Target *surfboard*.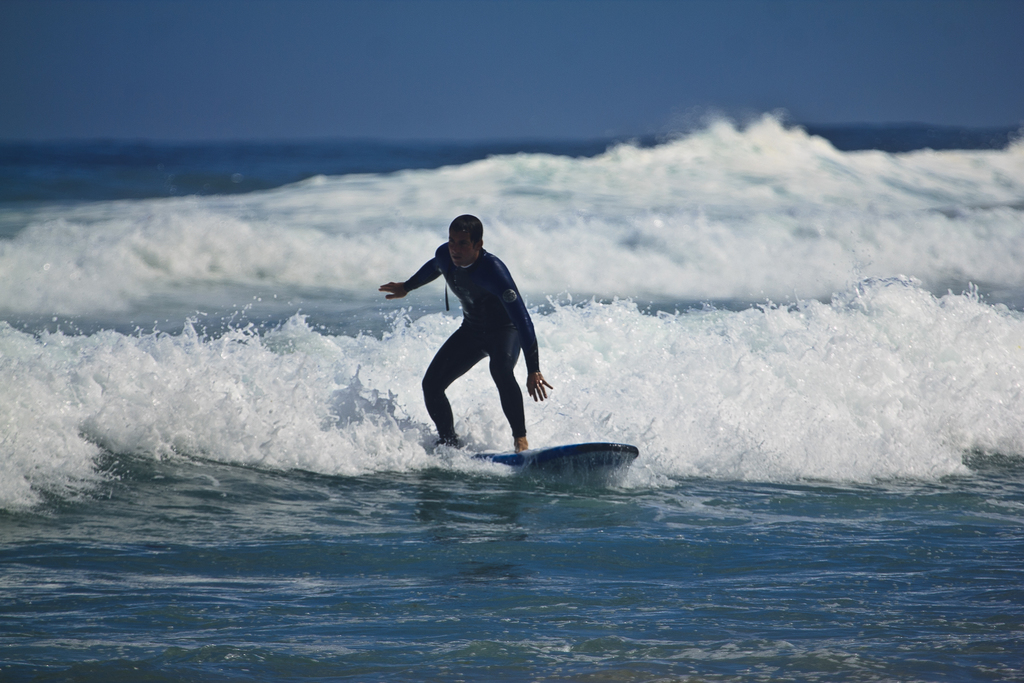
Target region: [471, 441, 639, 478].
